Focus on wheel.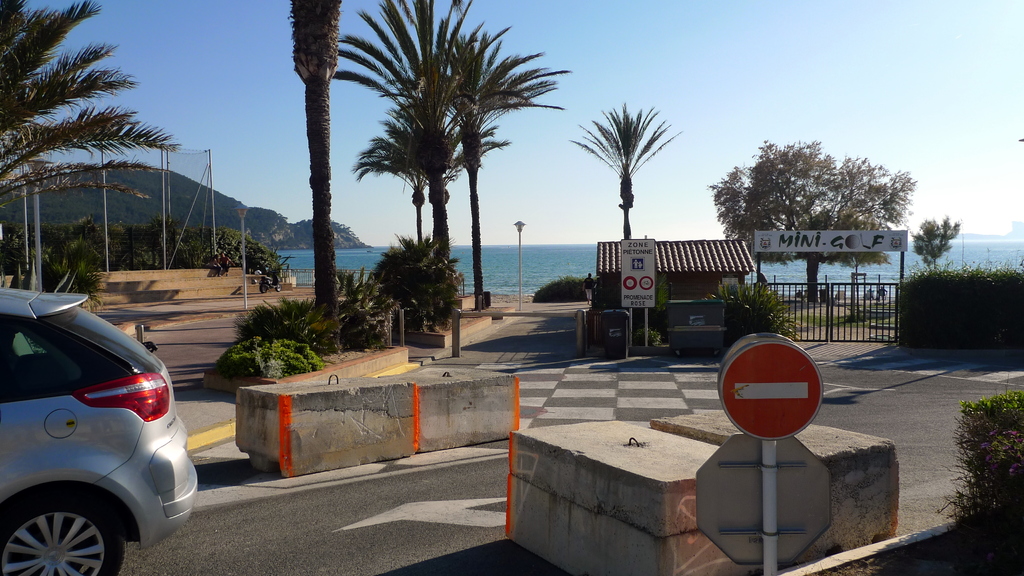
Focused at x1=0, y1=479, x2=134, y2=575.
